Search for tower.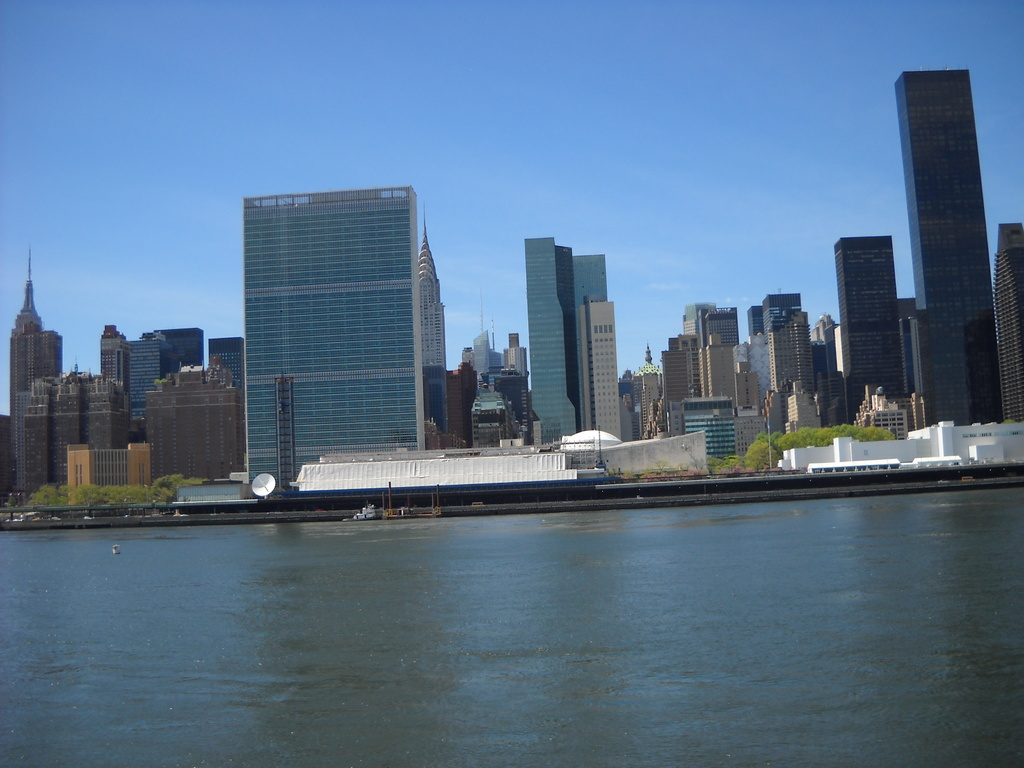
Found at 5 253 47 500.
